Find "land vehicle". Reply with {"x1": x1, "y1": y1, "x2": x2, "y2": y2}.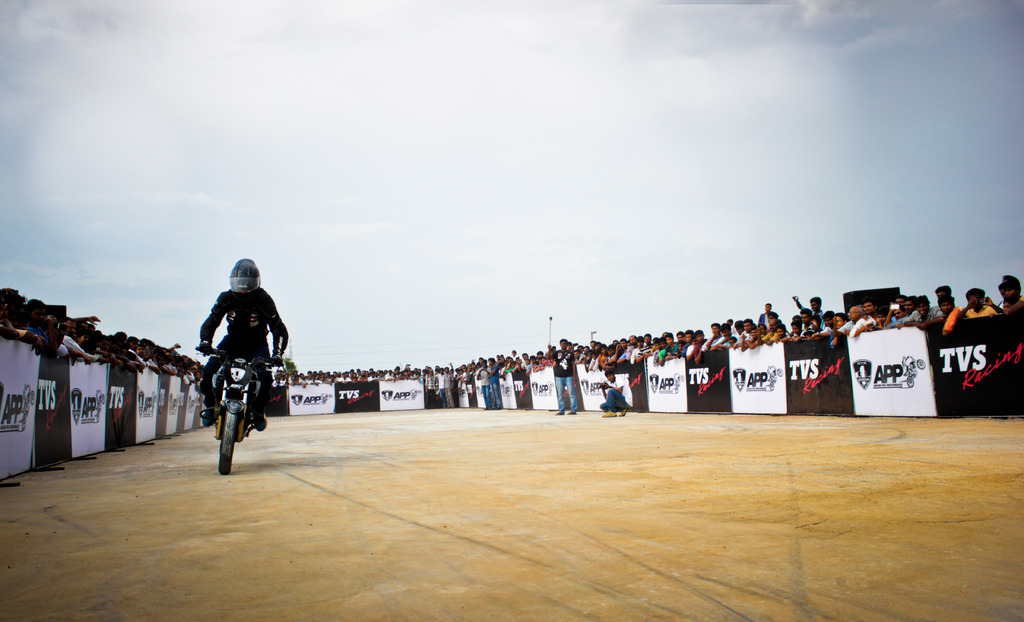
{"x1": 190, "y1": 338, "x2": 286, "y2": 472}.
